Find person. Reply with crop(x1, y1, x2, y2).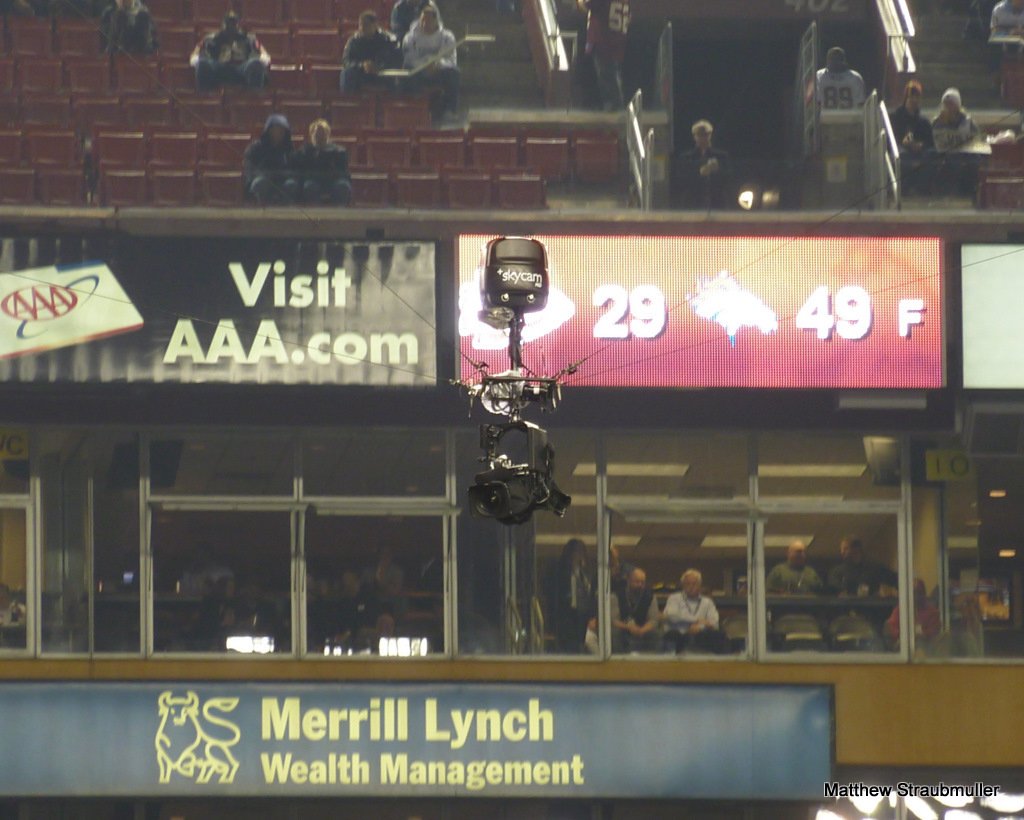
crop(397, 9, 458, 114).
